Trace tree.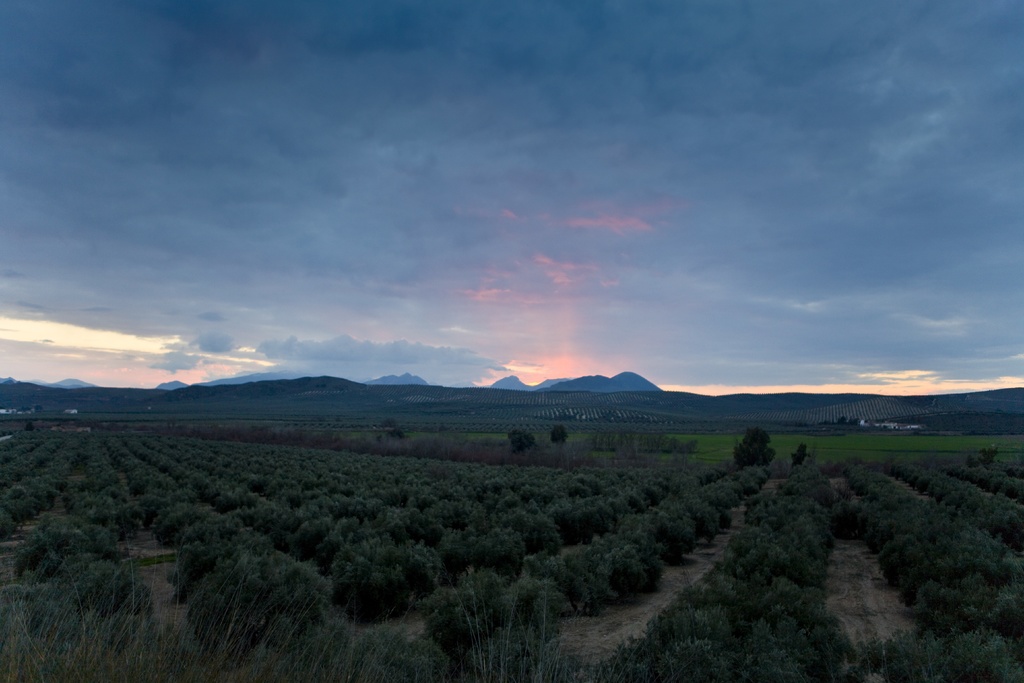
Traced to (x1=34, y1=406, x2=42, y2=413).
